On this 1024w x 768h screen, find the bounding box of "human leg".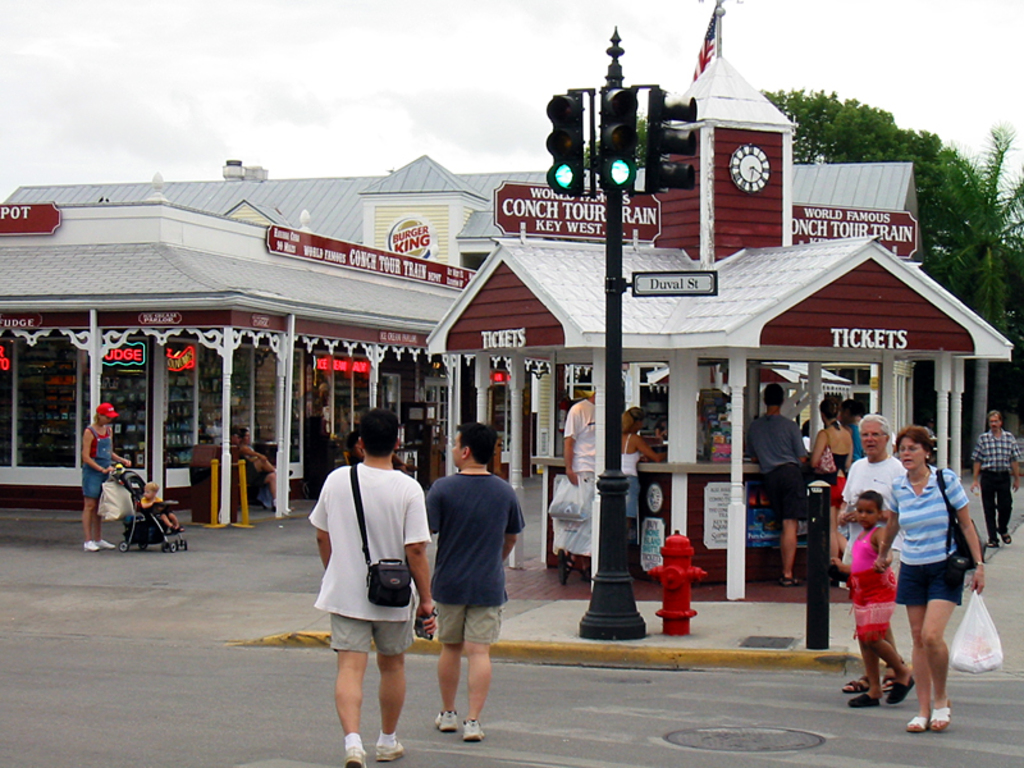
Bounding box: region(436, 628, 494, 749).
